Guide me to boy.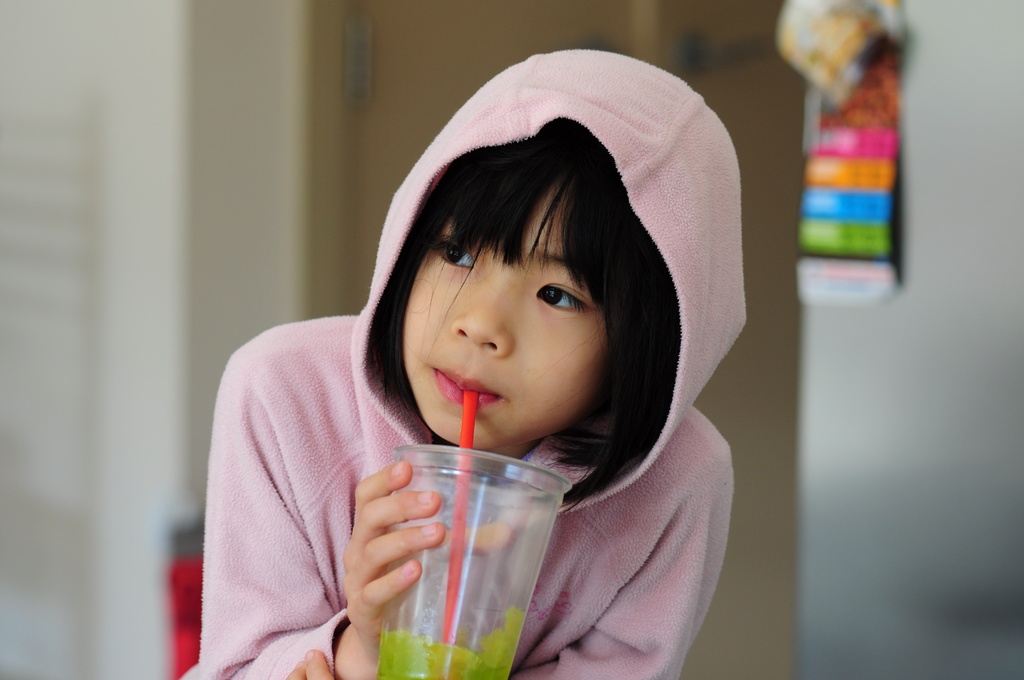
Guidance: rect(217, 34, 756, 679).
